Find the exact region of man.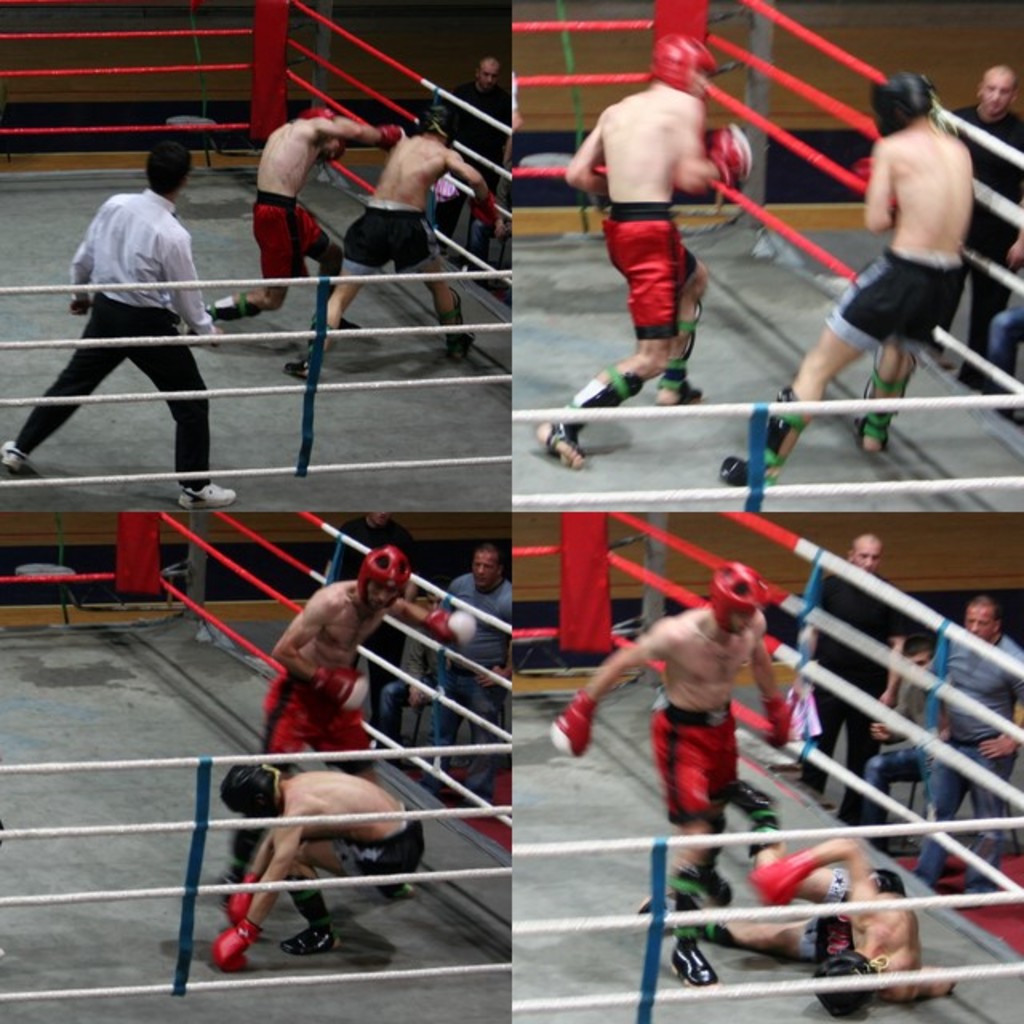
Exact region: 440:546:514:808.
